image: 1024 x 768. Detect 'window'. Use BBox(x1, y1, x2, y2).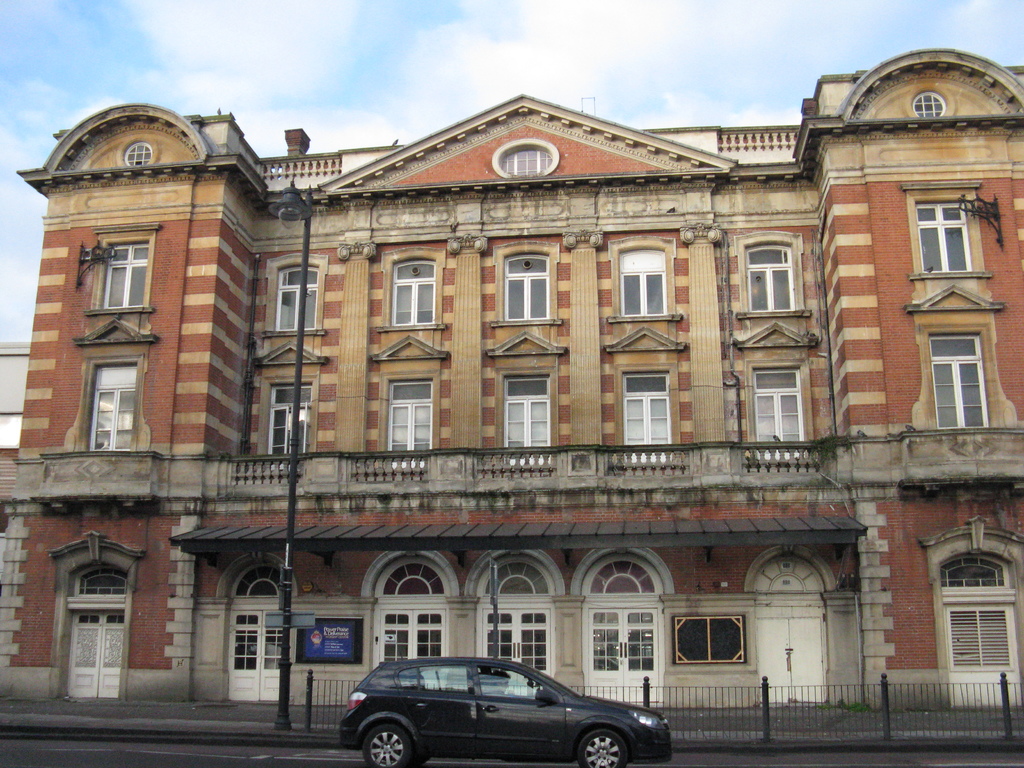
BBox(252, 337, 332, 470).
